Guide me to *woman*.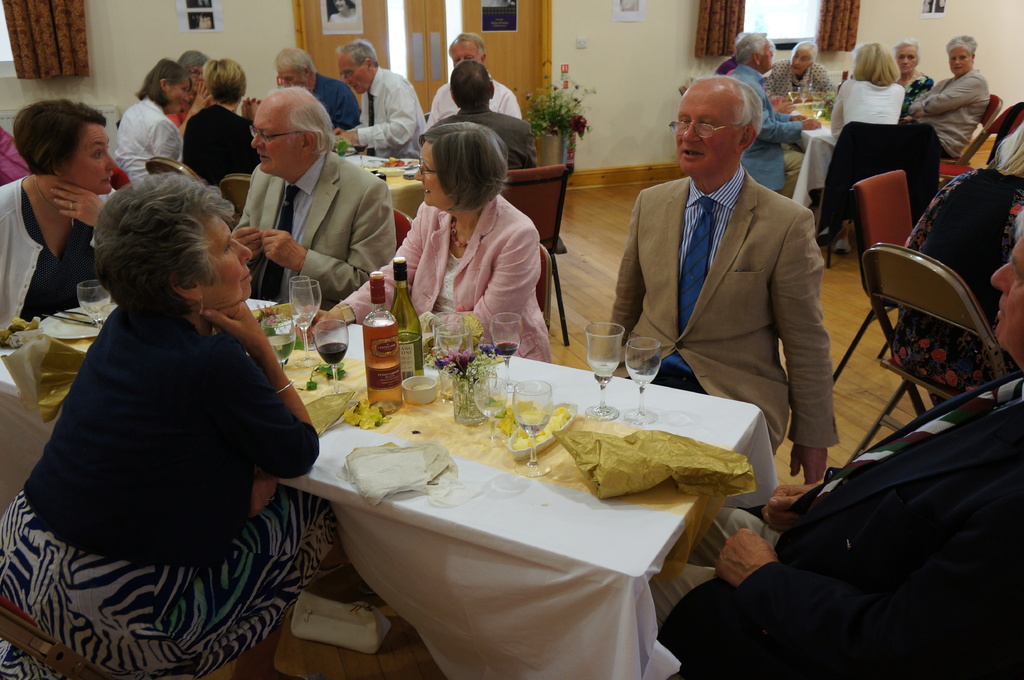
Guidance: {"x1": 161, "y1": 51, "x2": 216, "y2": 125}.
